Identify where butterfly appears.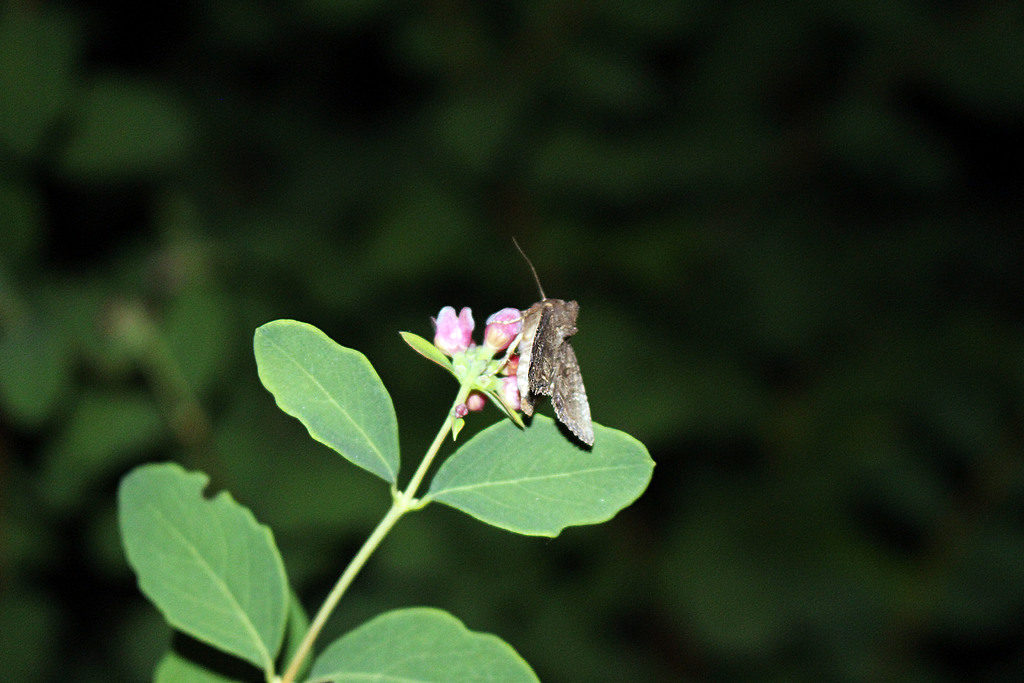
Appears at 510/233/596/445.
